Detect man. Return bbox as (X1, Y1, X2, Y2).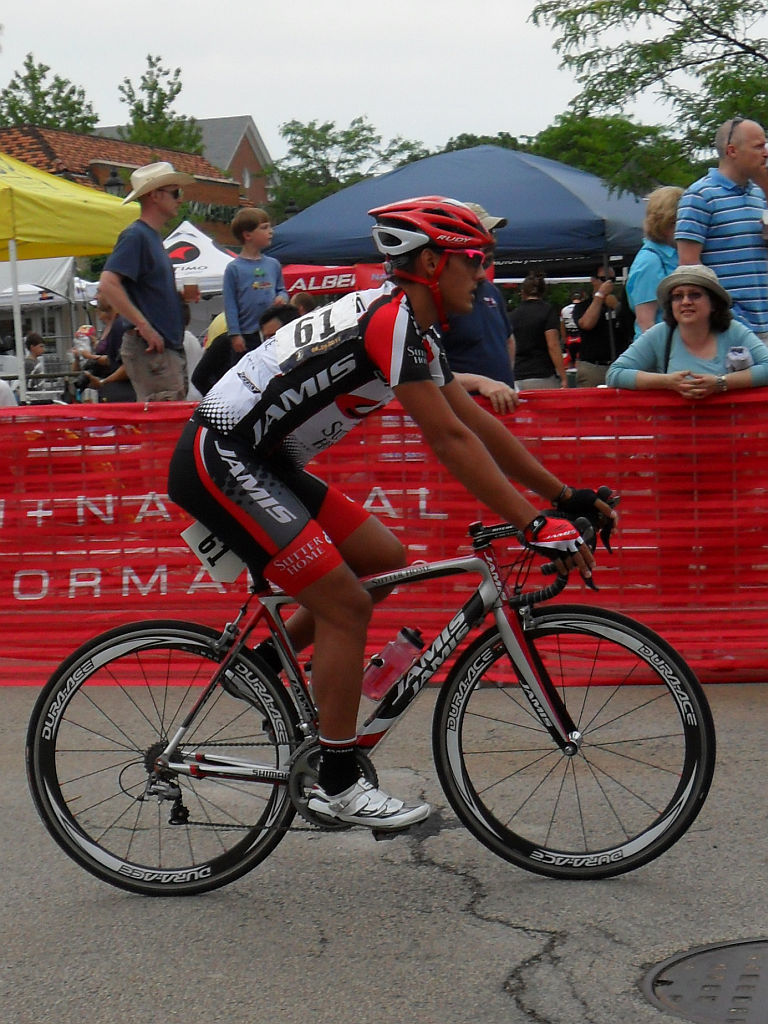
(83, 287, 132, 406).
